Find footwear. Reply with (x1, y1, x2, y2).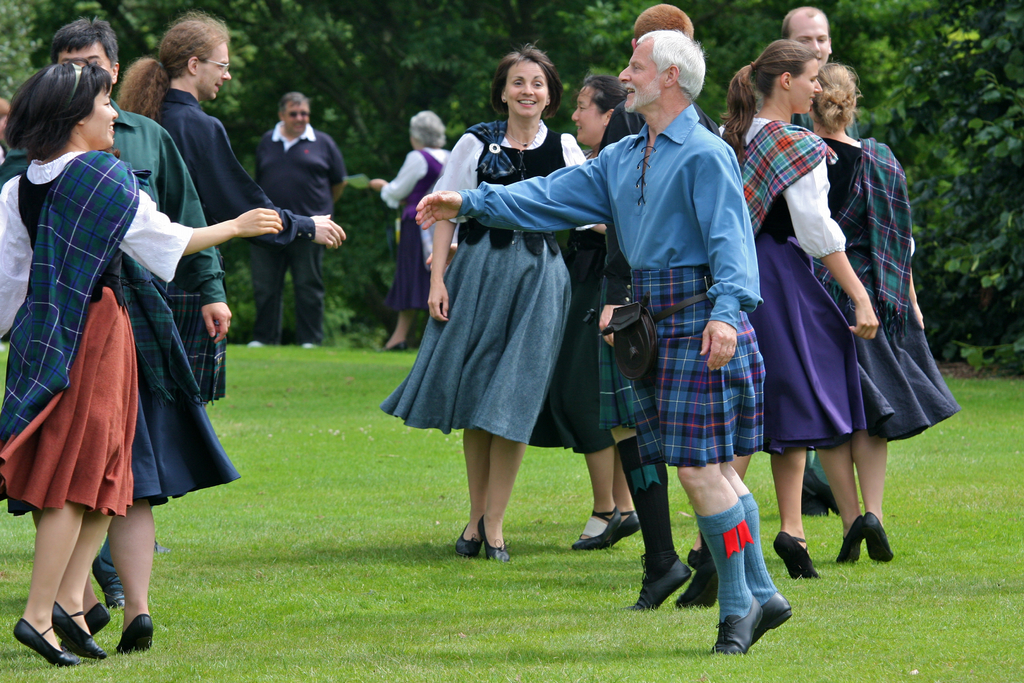
(111, 598, 126, 609).
